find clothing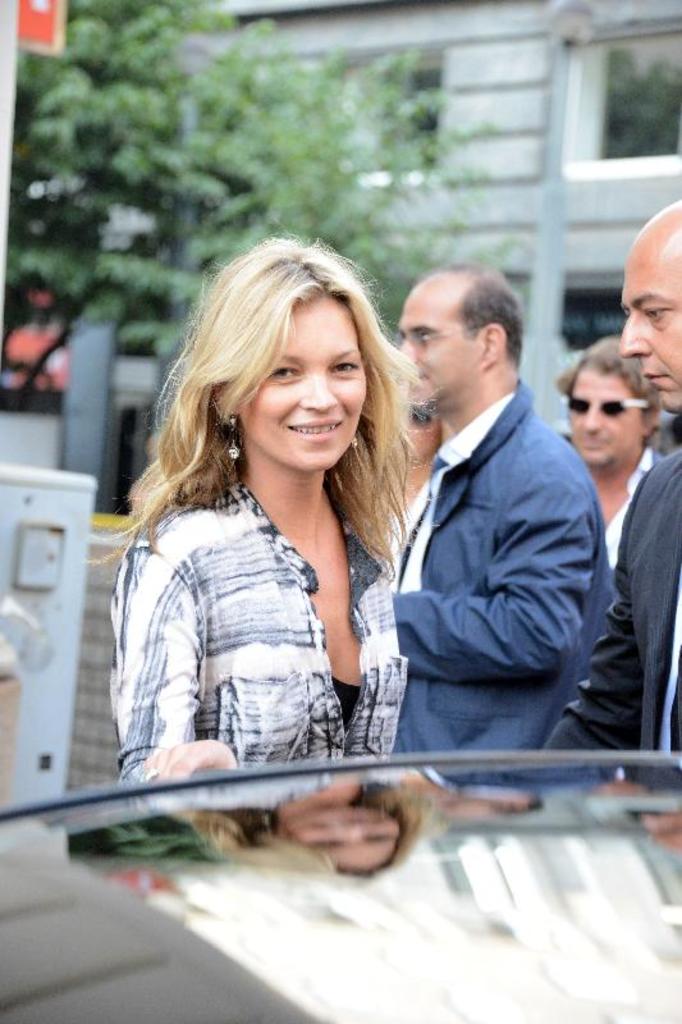
x1=88 y1=410 x2=425 y2=778
